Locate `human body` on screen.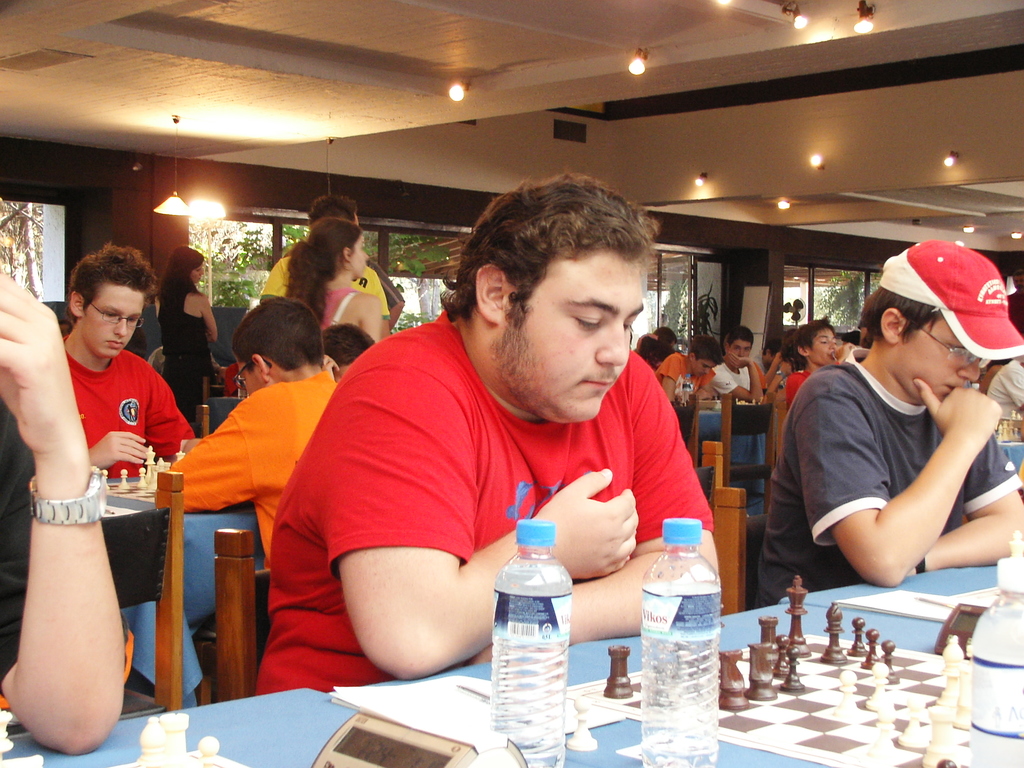
On screen at (150,294,340,568).
